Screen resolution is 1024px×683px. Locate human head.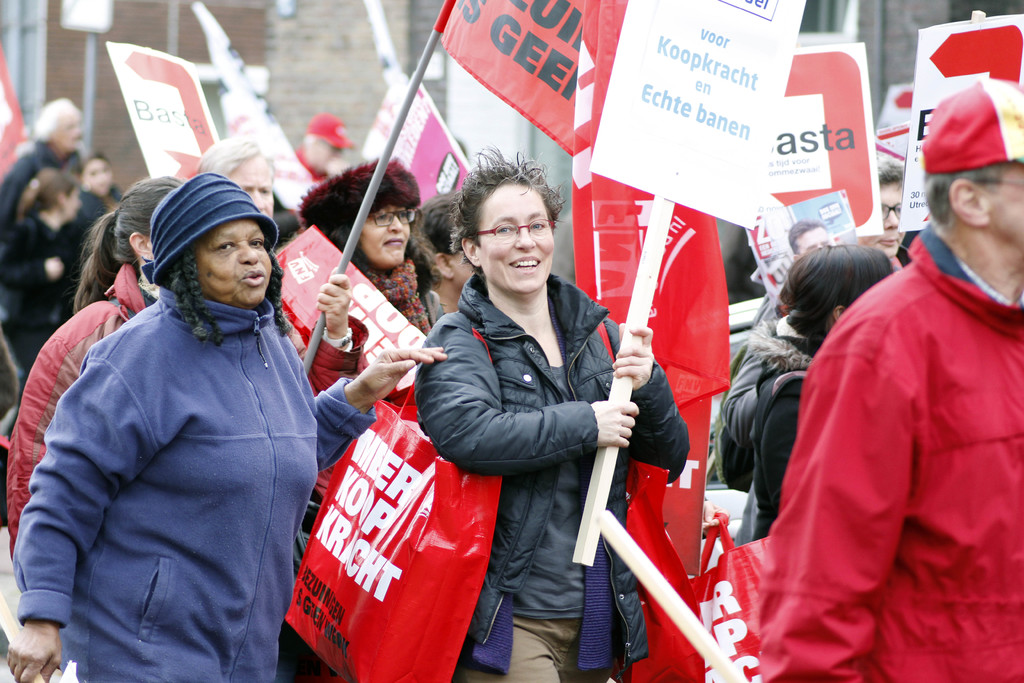
435/158/561/275.
